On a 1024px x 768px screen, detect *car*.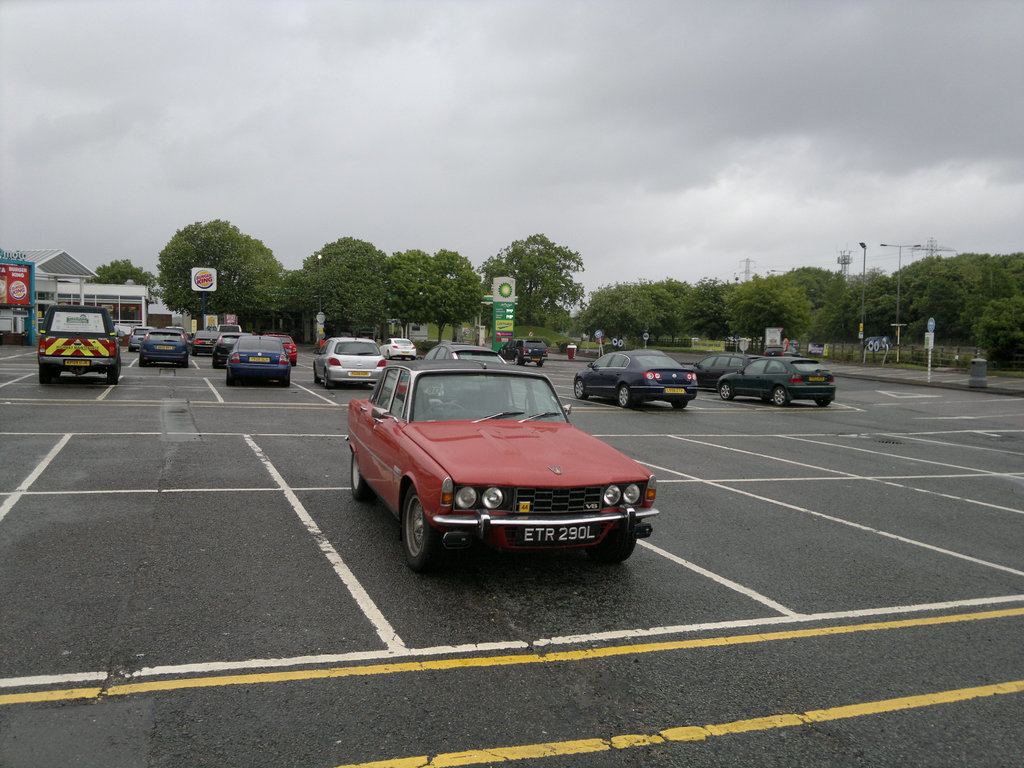
box=[343, 349, 666, 576].
